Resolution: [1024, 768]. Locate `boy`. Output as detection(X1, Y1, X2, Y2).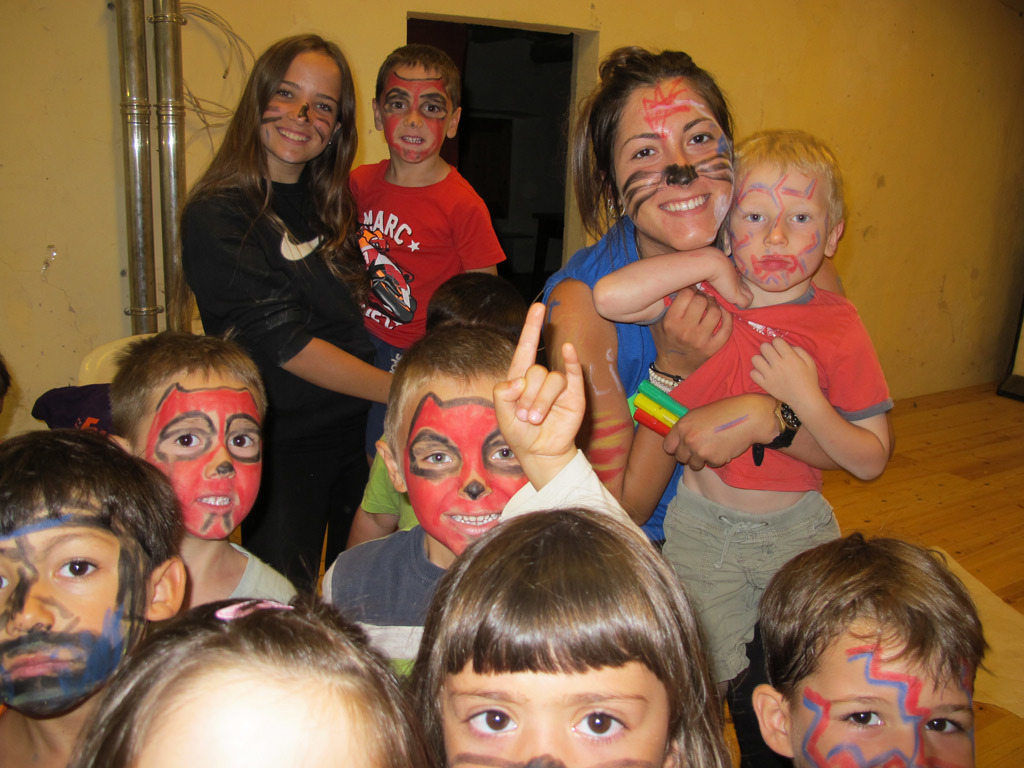
detection(0, 429, 191, 767).
